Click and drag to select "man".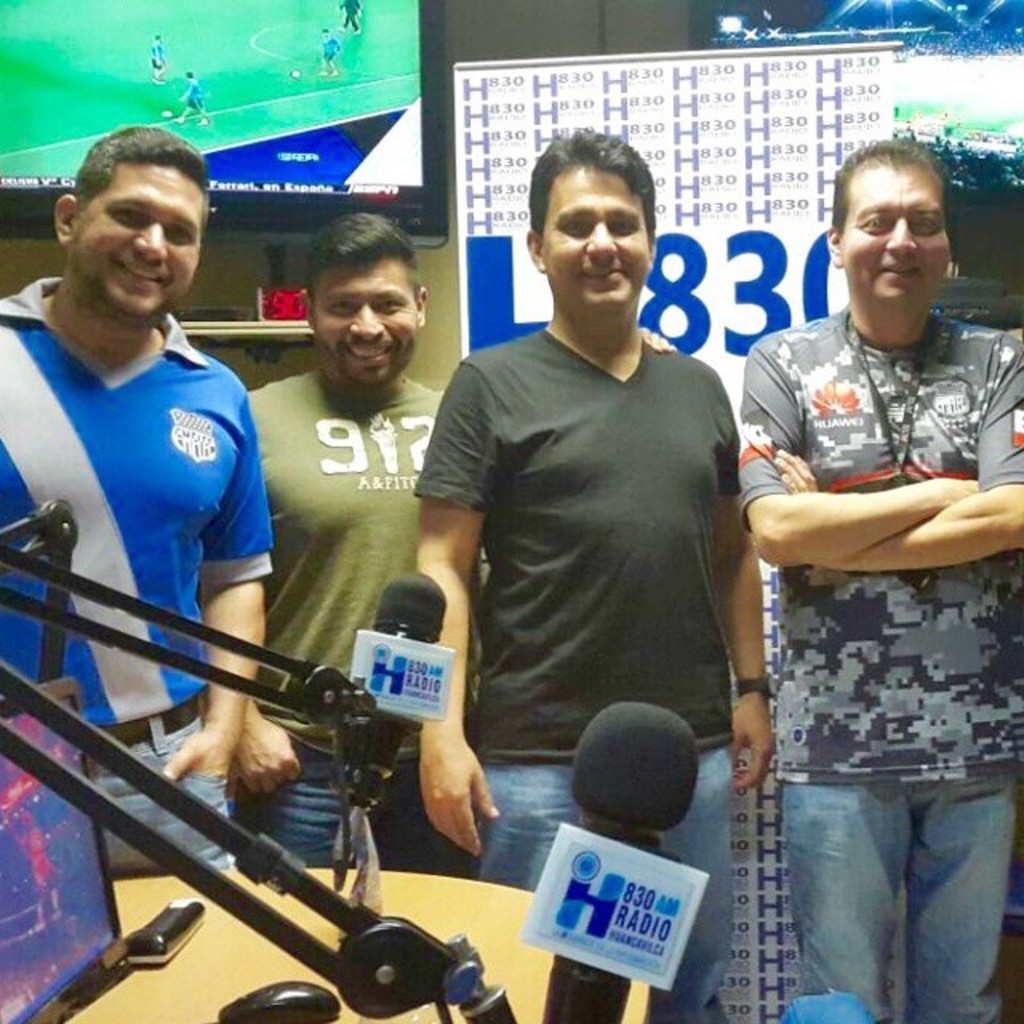
Selection: [left=731, top=131, right=1022, bottom=1022].
